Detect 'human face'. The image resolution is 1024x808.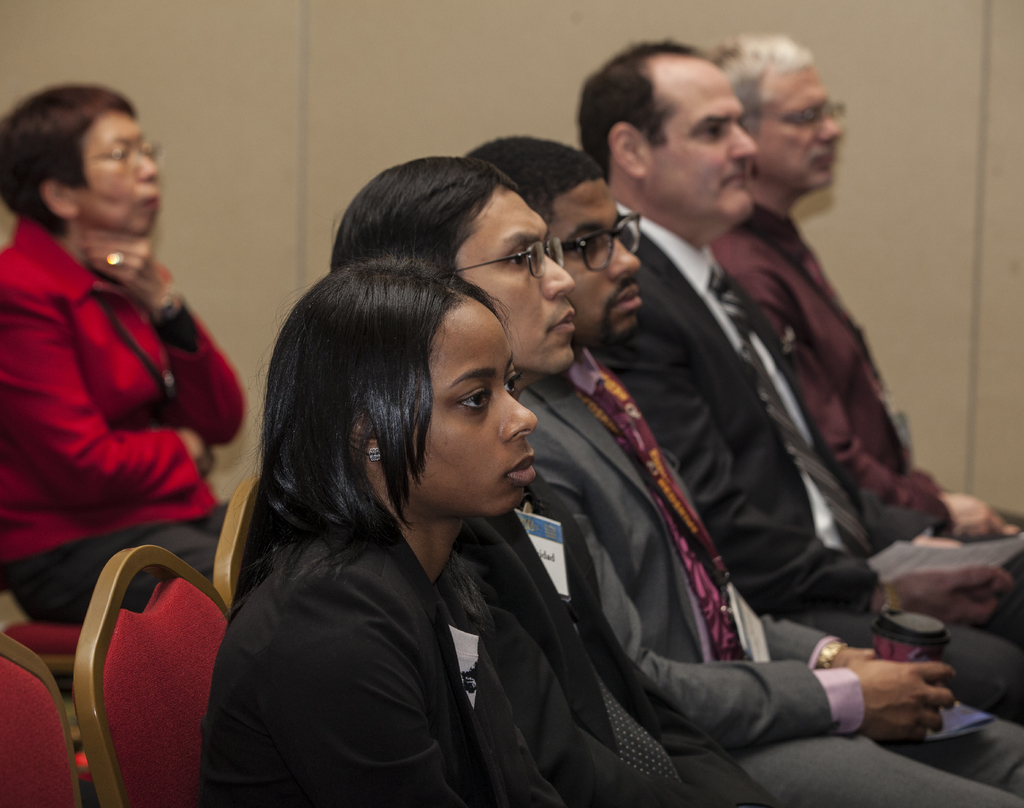
<bbox>750, 70, 845, 193</bbox>.
